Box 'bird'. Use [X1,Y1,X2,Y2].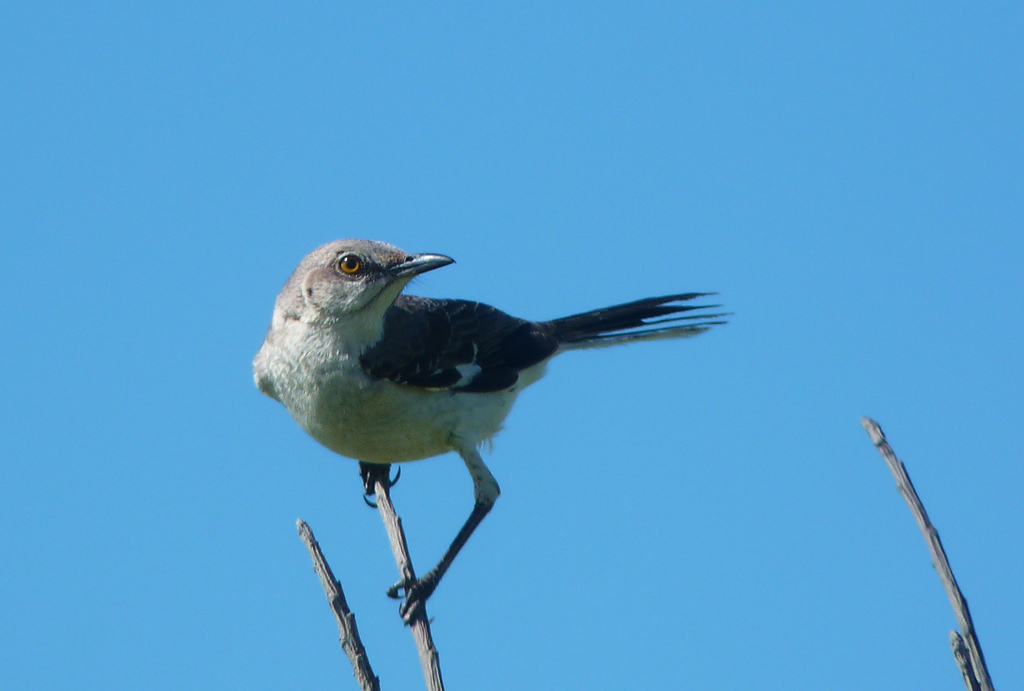
[238,250,722,600].
